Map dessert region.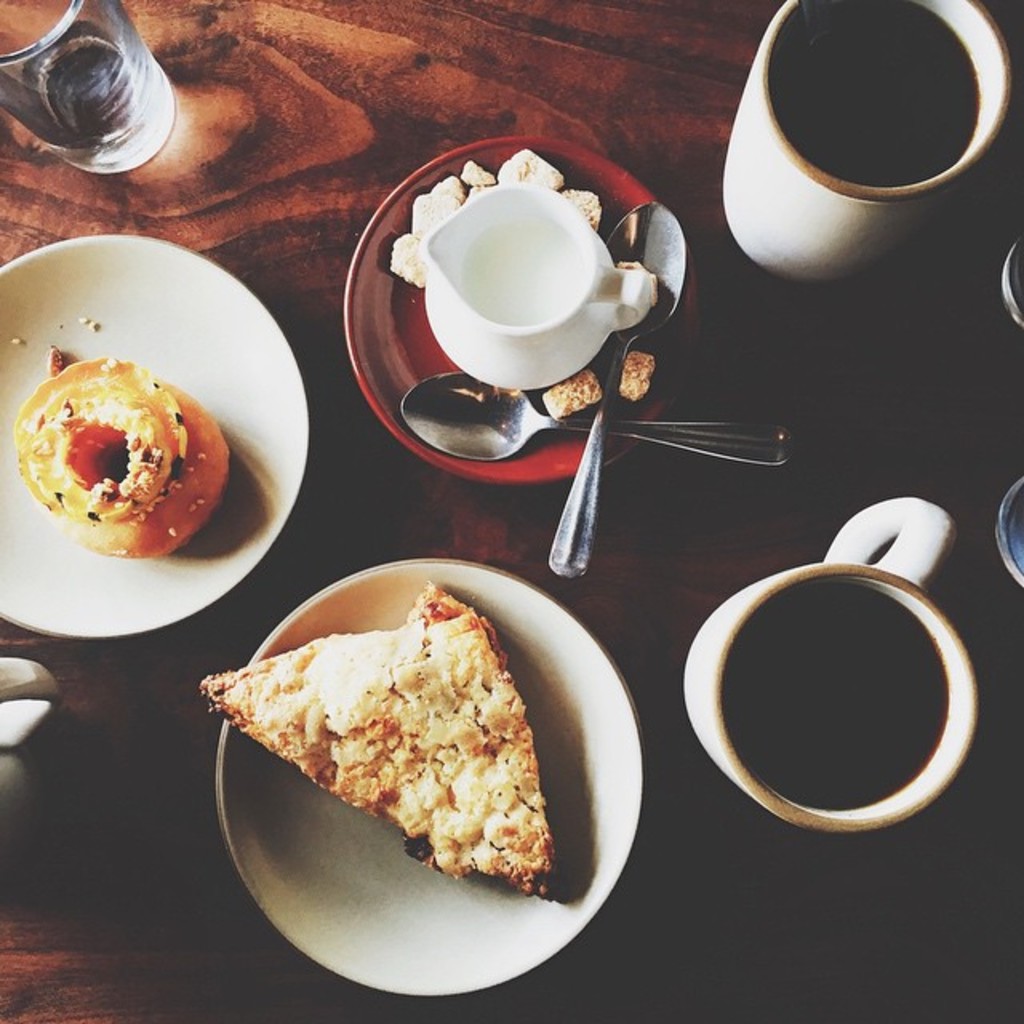
Mapped to 197/589/592/918.
